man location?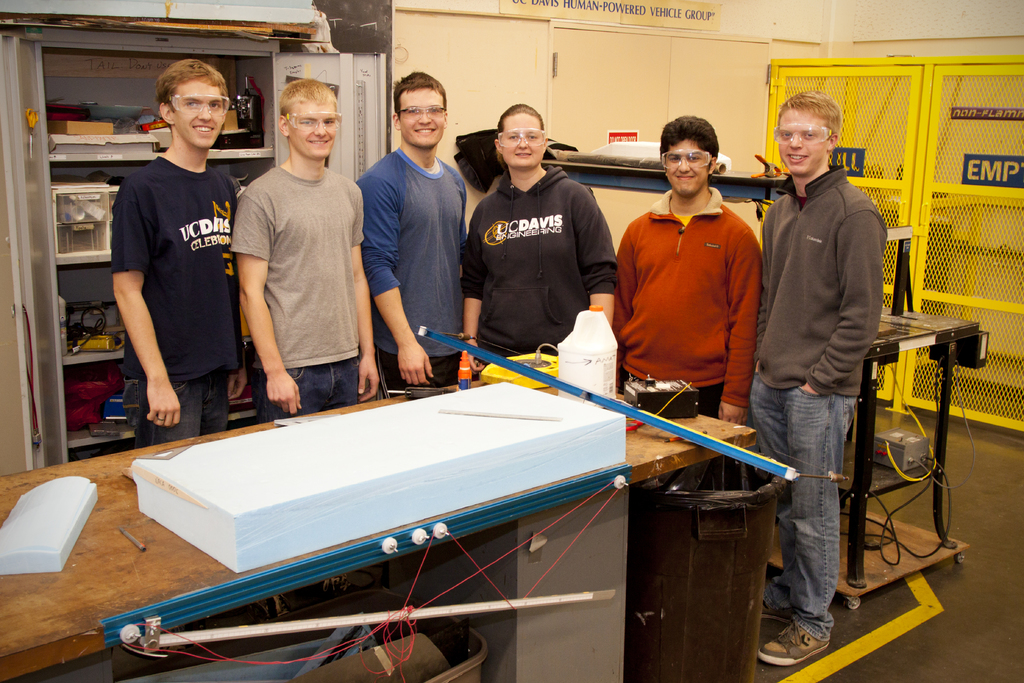
<bbox>614, 115, 767, 431</bbox>
